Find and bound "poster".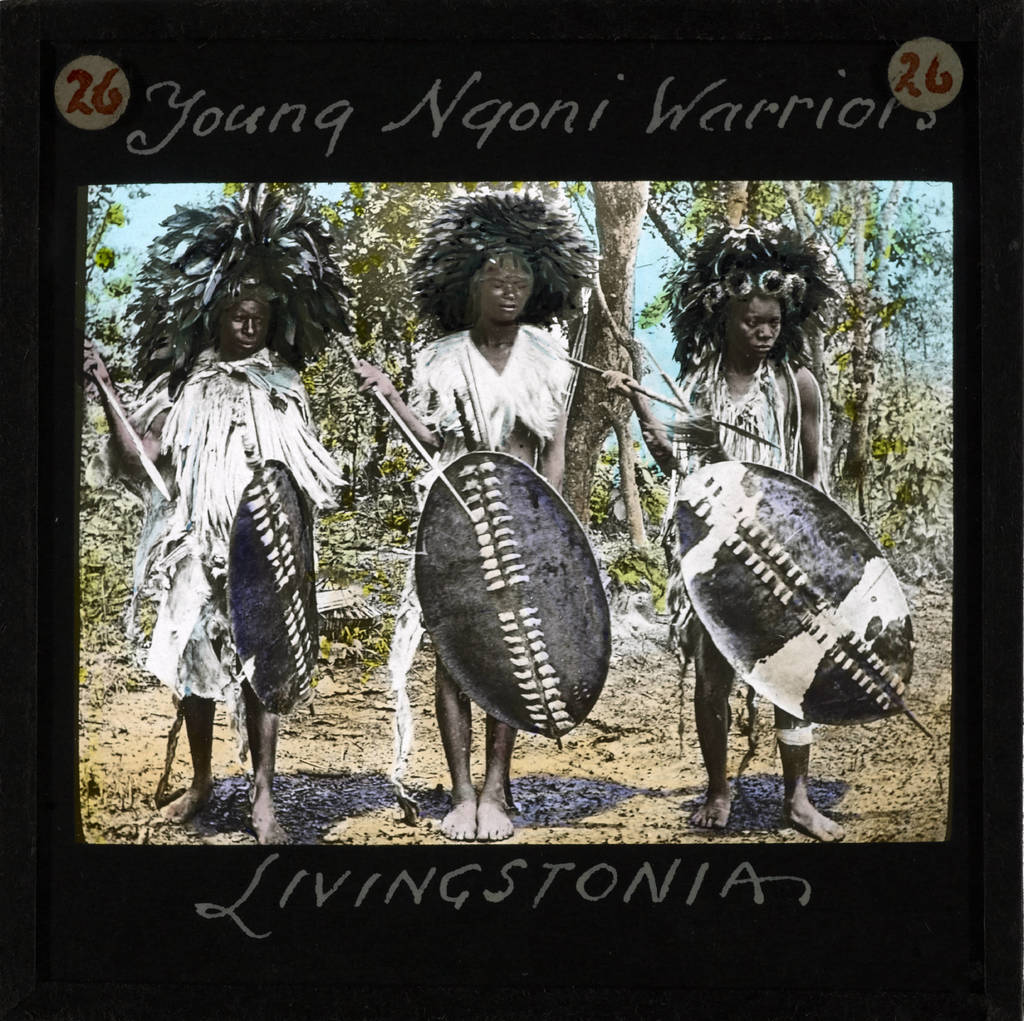
Bound: (left=0, top=0, right=1023, bottom=1020).
